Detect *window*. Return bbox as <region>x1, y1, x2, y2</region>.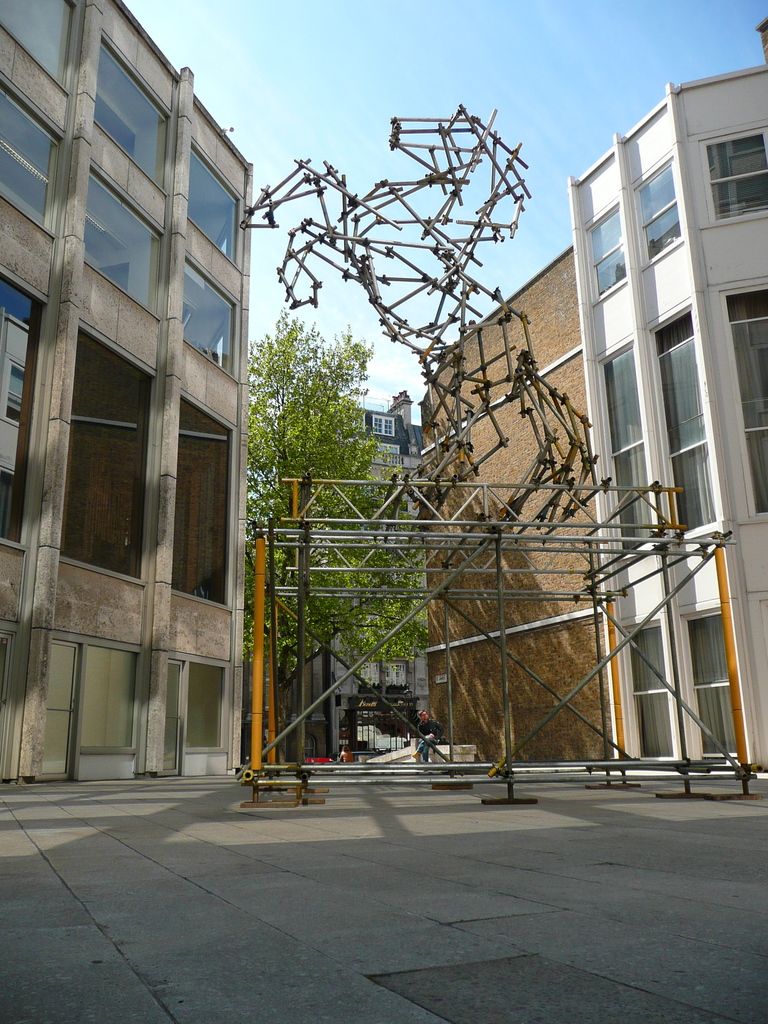
<region>2, 273, 44, 547</region>.
